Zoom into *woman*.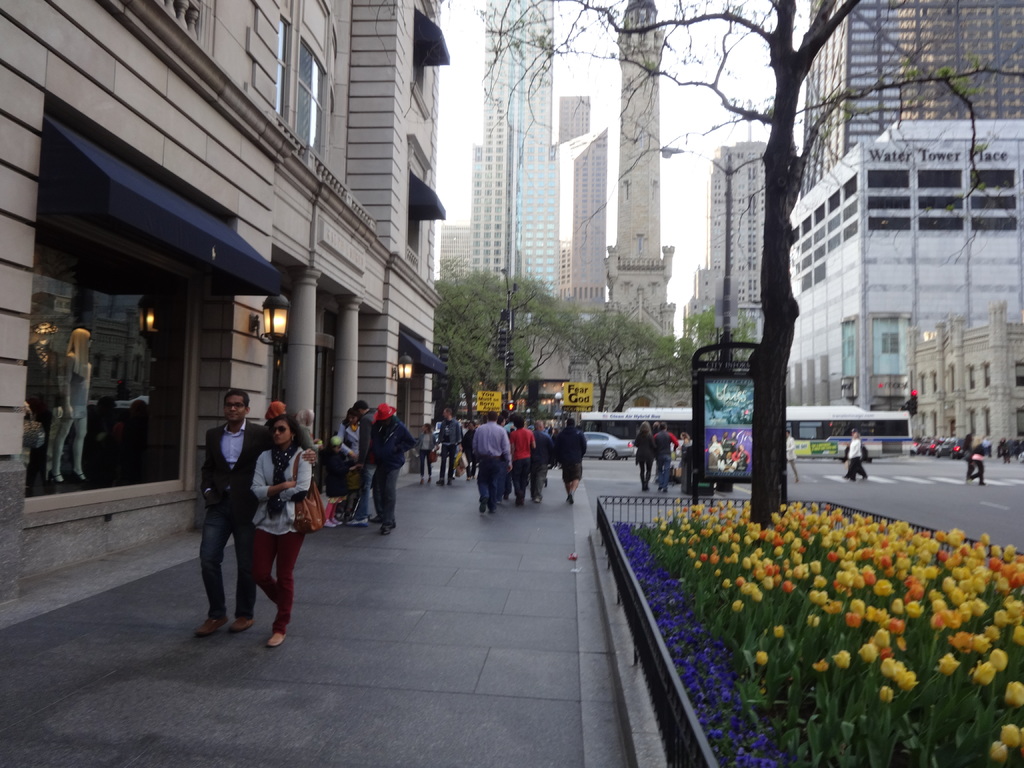
Zoom target: [left=250, top=411, right=316, bottom=644].
